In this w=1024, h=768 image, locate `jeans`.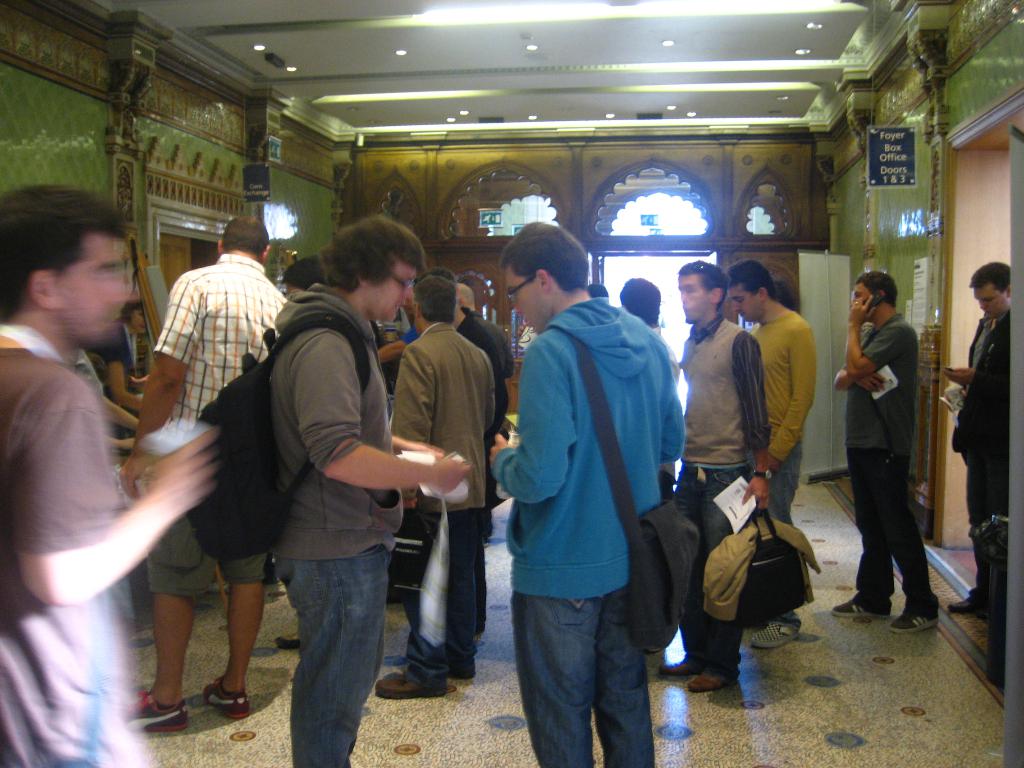
Bounding box: left=673, top=464, right=745, bottom=687.
